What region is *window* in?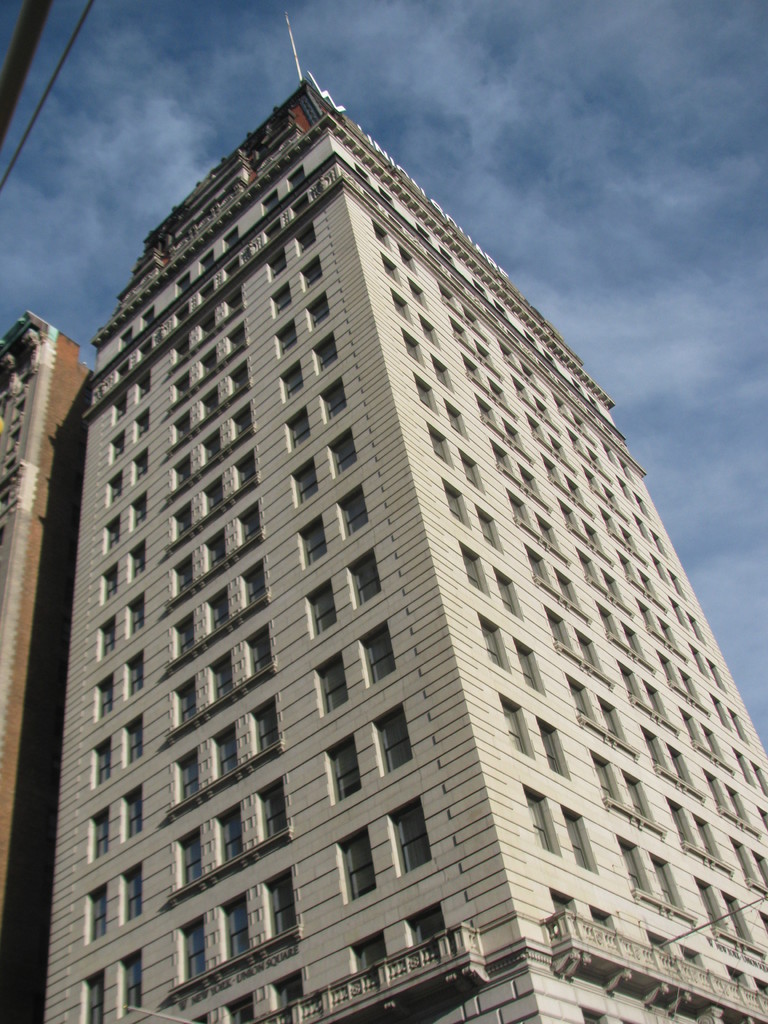
660,650,682,690.
